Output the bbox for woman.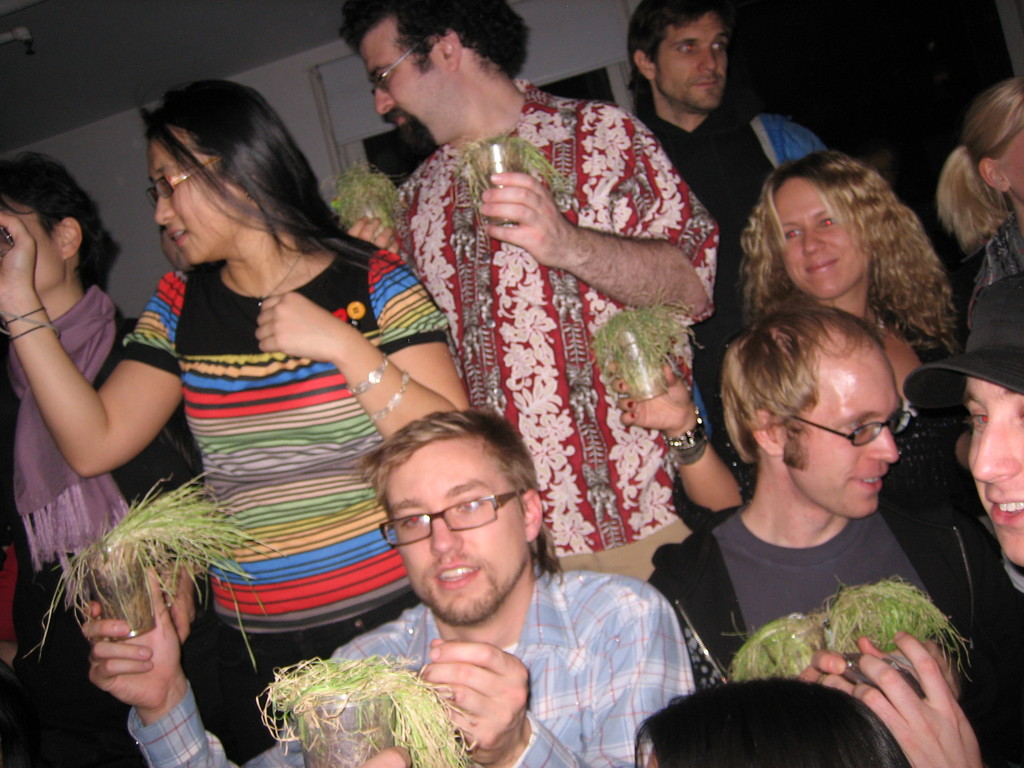
(607, 152, 963, 532).
